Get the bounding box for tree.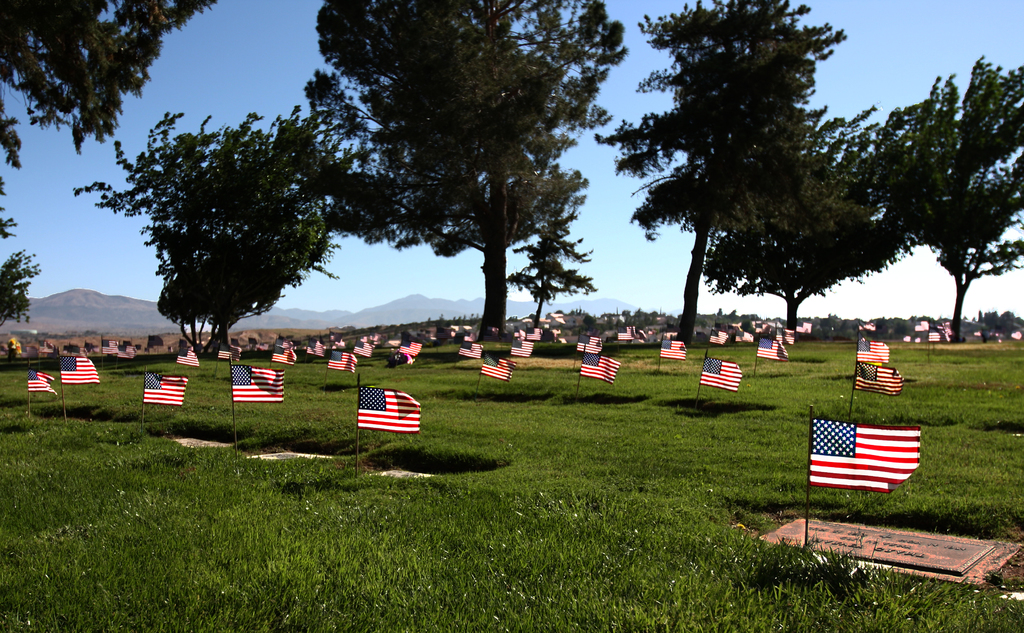
(0, 0, 225, 340).
